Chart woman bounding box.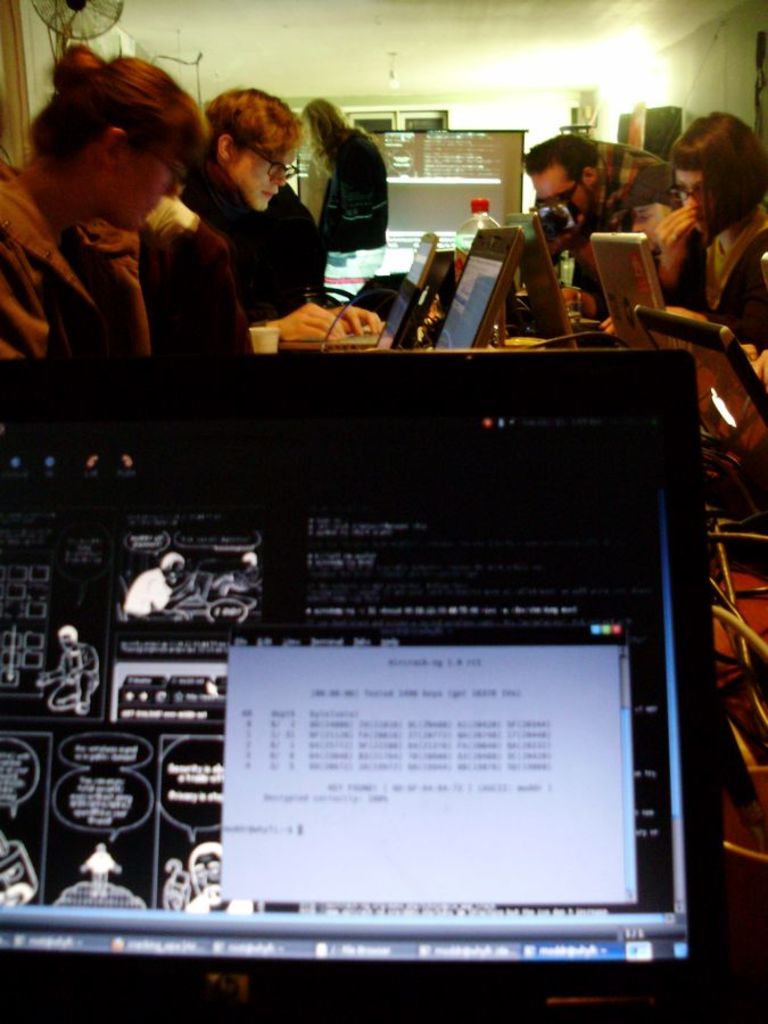
Charted: {"left": 148, "top": 79, "right": 387, "bottom": 360}.
